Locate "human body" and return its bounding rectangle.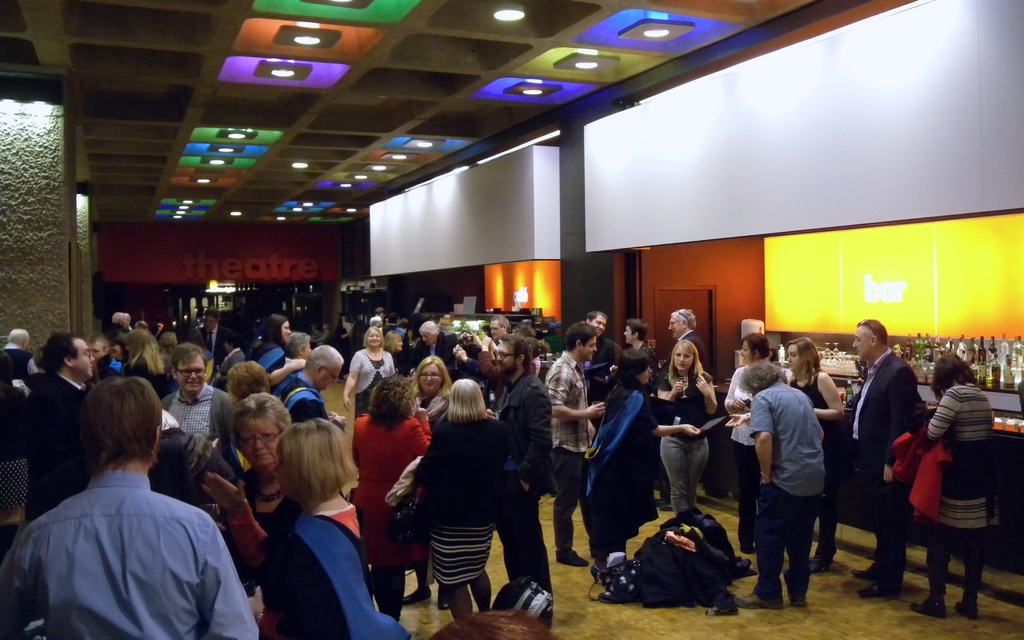
[x1=627, y1=311, x2=657, y2=349].
